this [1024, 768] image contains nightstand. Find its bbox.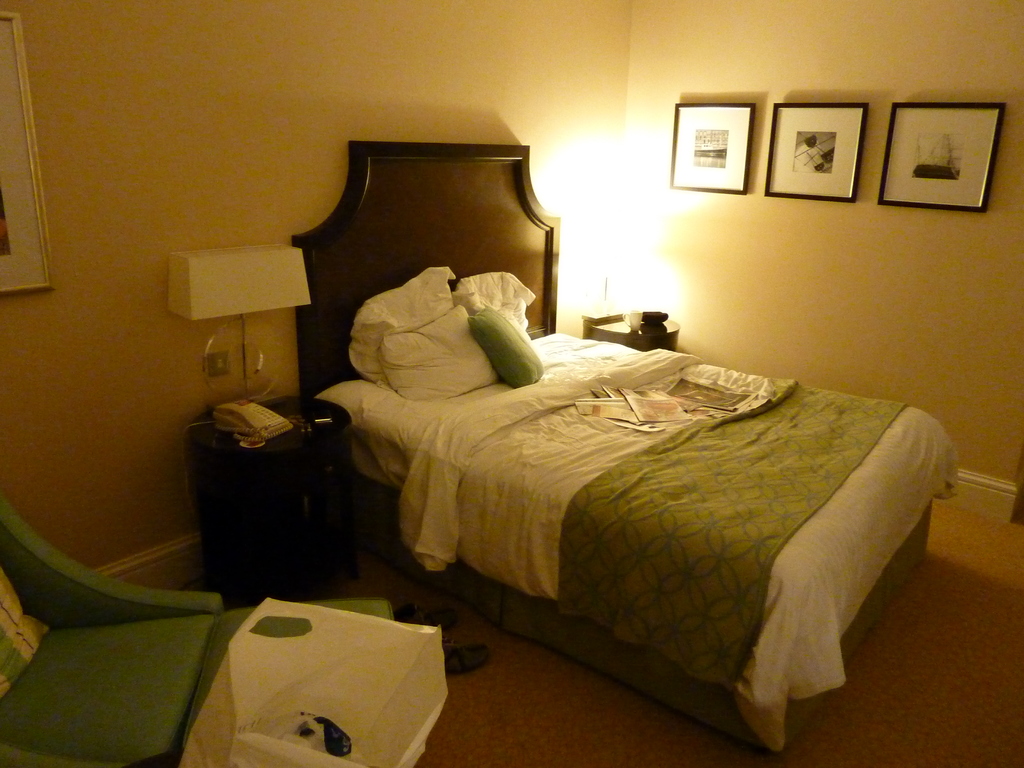
<box>579,308,689,351</box>.
